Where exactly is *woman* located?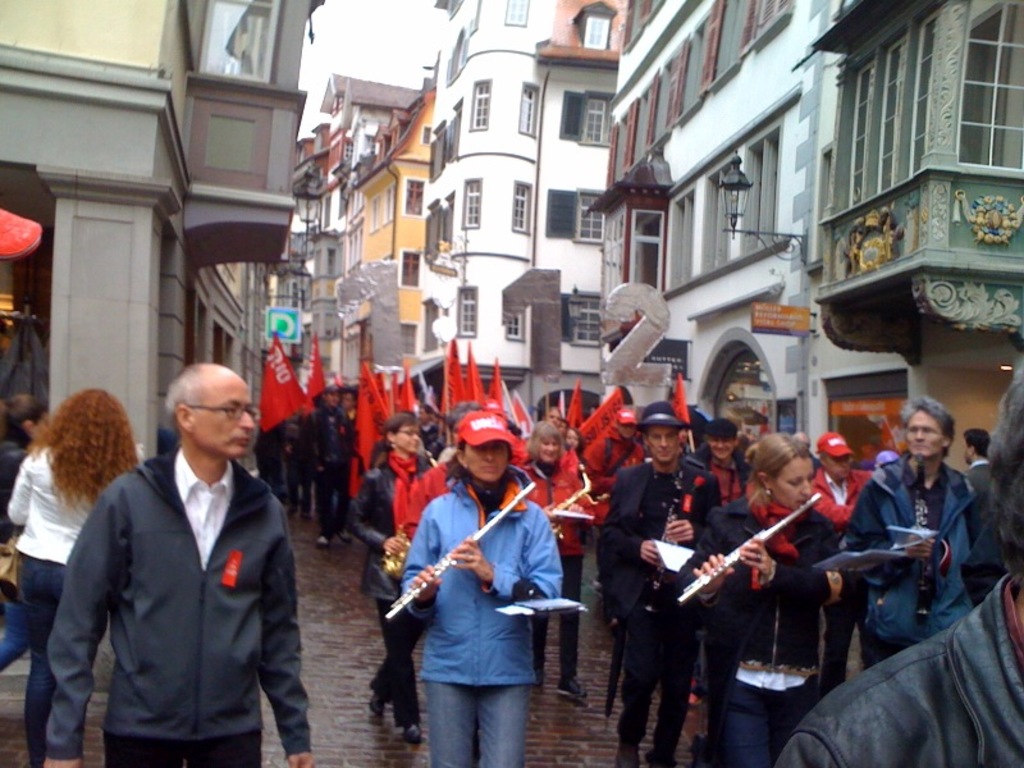
Its bounding box is [x1=399, y1=411, x2=558, y2=767].
